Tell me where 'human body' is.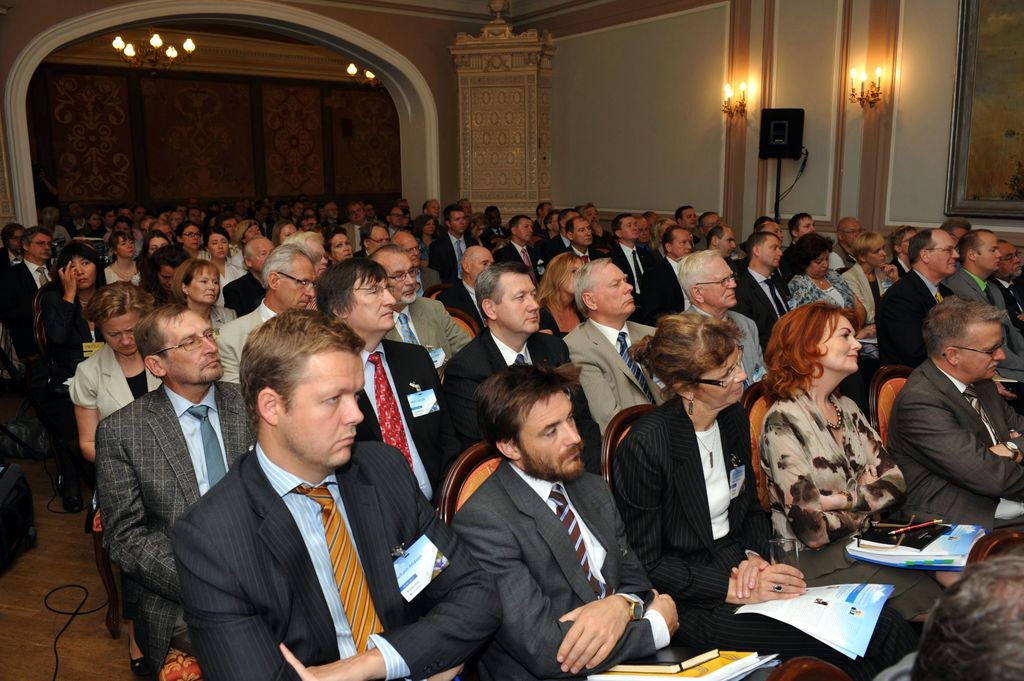
'human body' is at [733,233,783,309].
